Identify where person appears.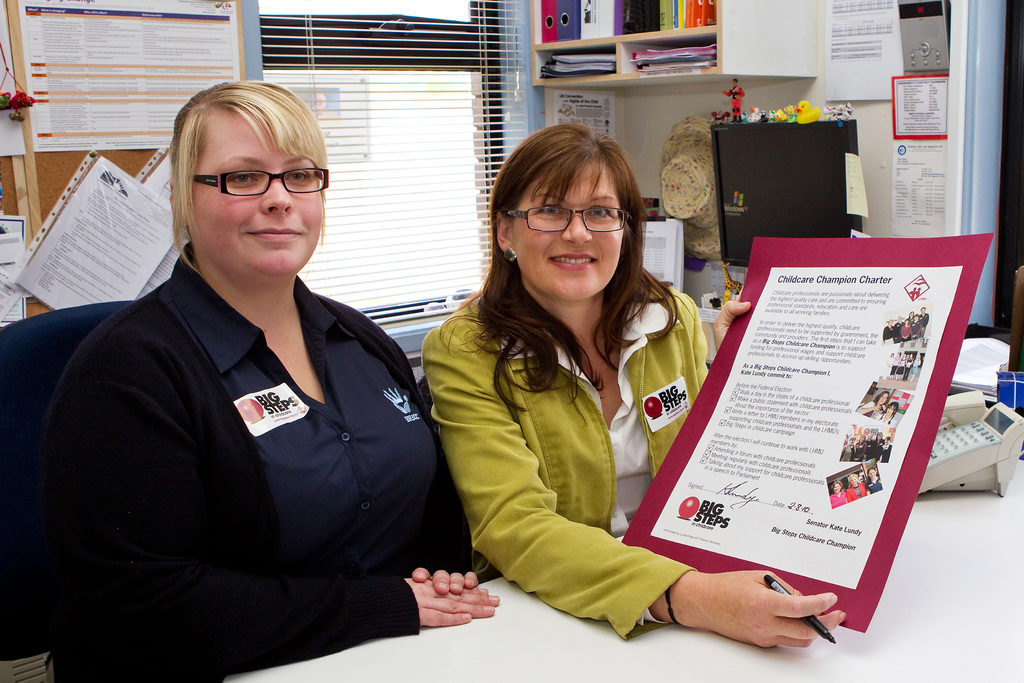
Appears at 850, 472, 868, 502.
